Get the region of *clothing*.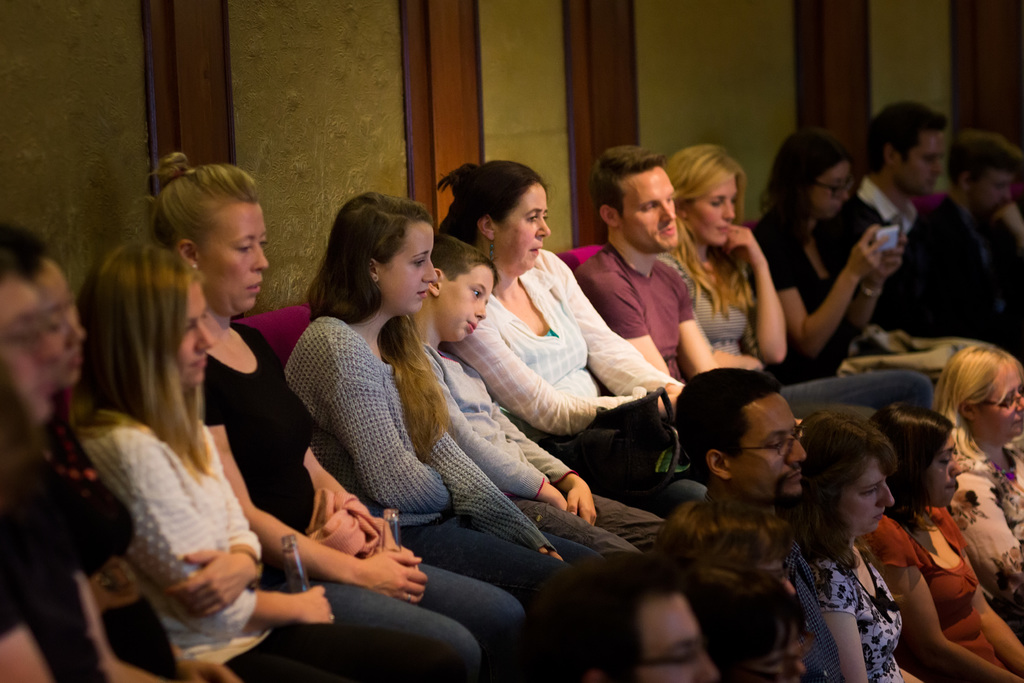
crop(760, 222, 872, 395).
